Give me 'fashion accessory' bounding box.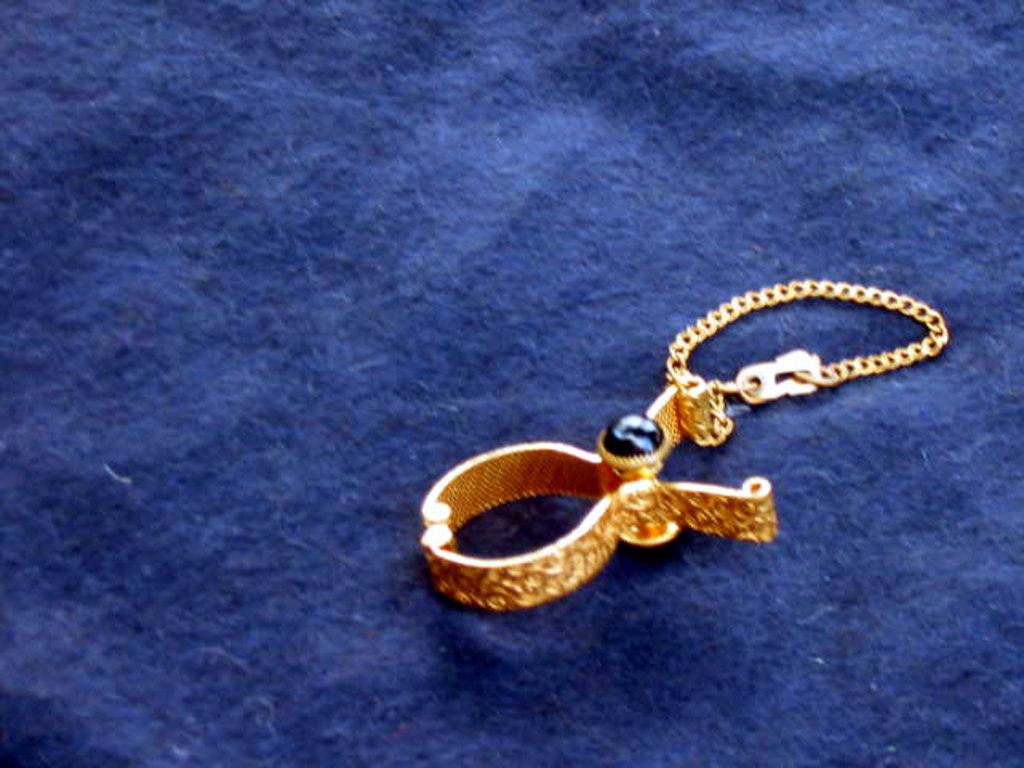
left=416, top=269, right=949, bottom=614.
